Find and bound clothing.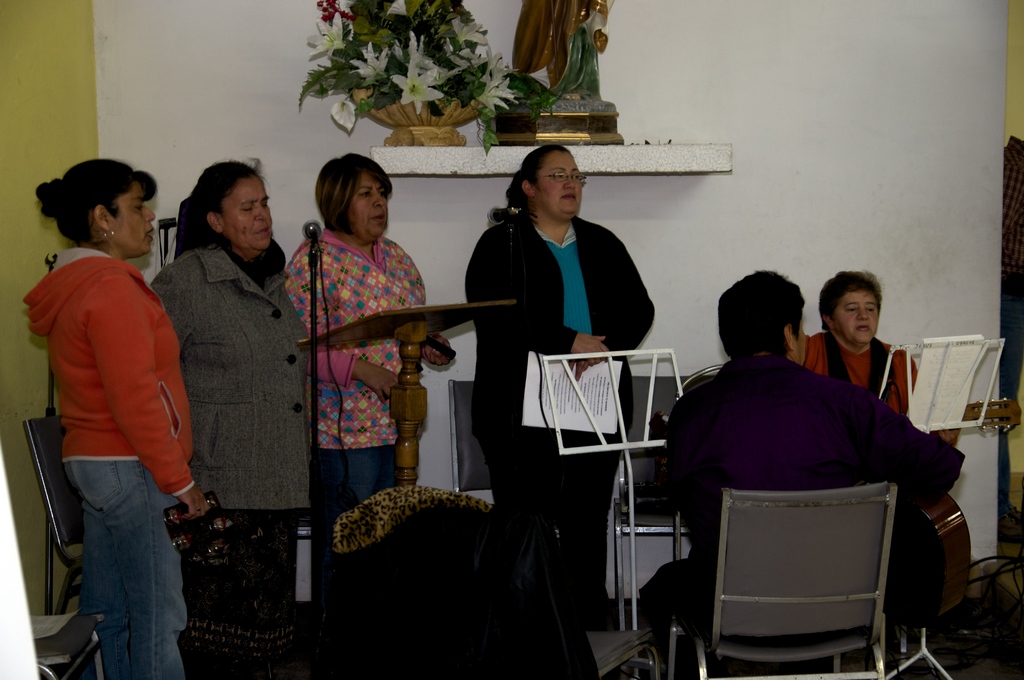
Bound: left=26, top=185, right=200, bottom=650.
